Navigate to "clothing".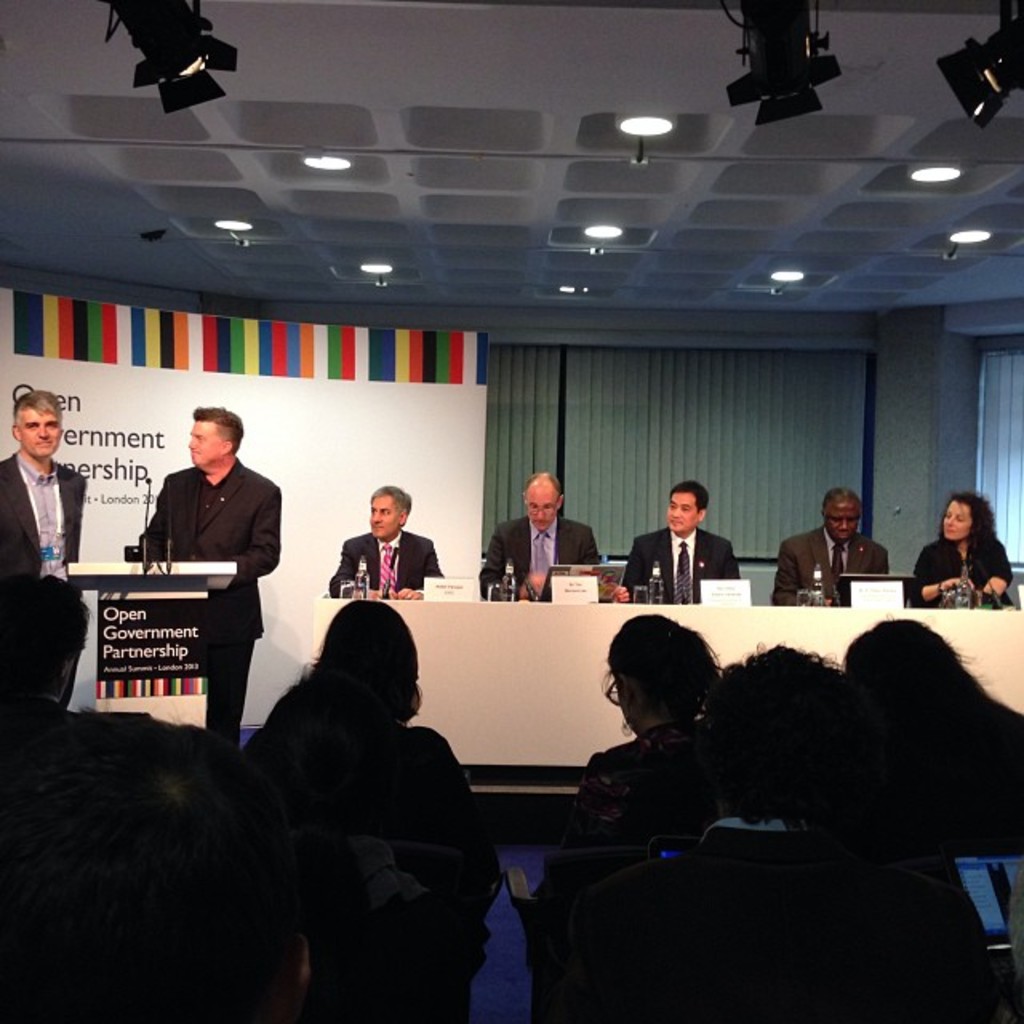
Navigation target: [left=326, top=531, right=442, bottom=602].
